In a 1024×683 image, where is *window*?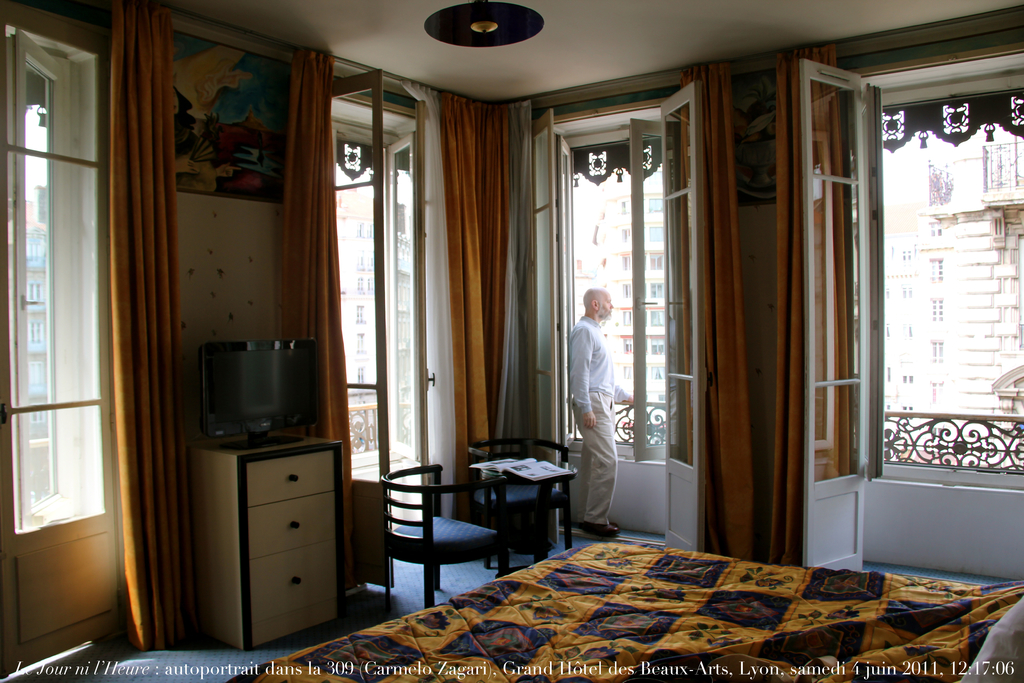
locate(649, 366, 669, 384).
